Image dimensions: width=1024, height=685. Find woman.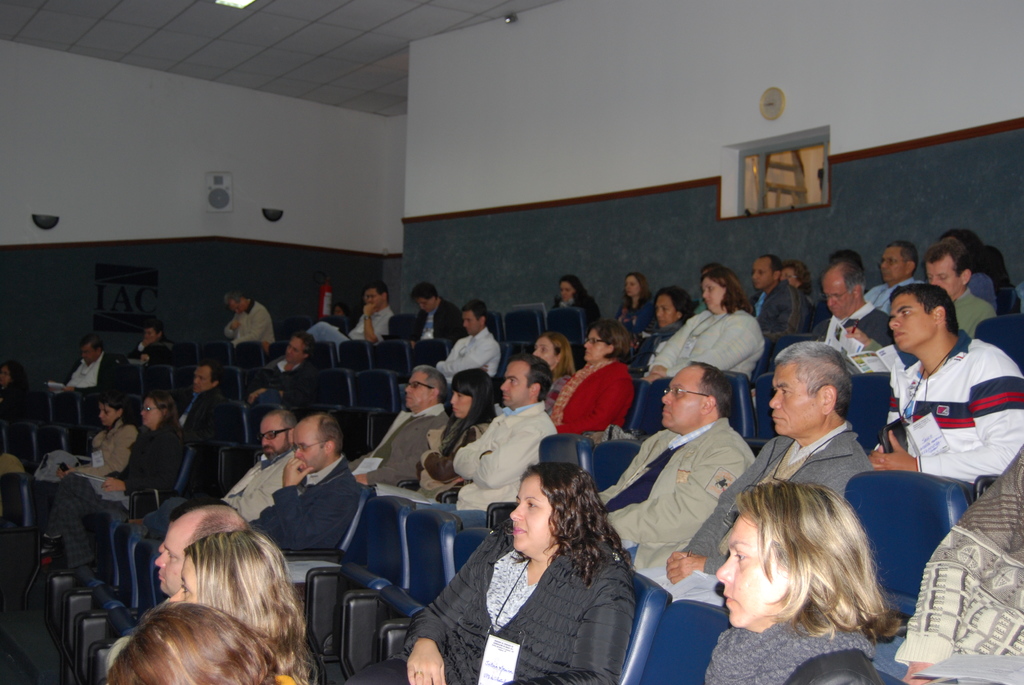
<region>781, 265, 813, 296</region>.
